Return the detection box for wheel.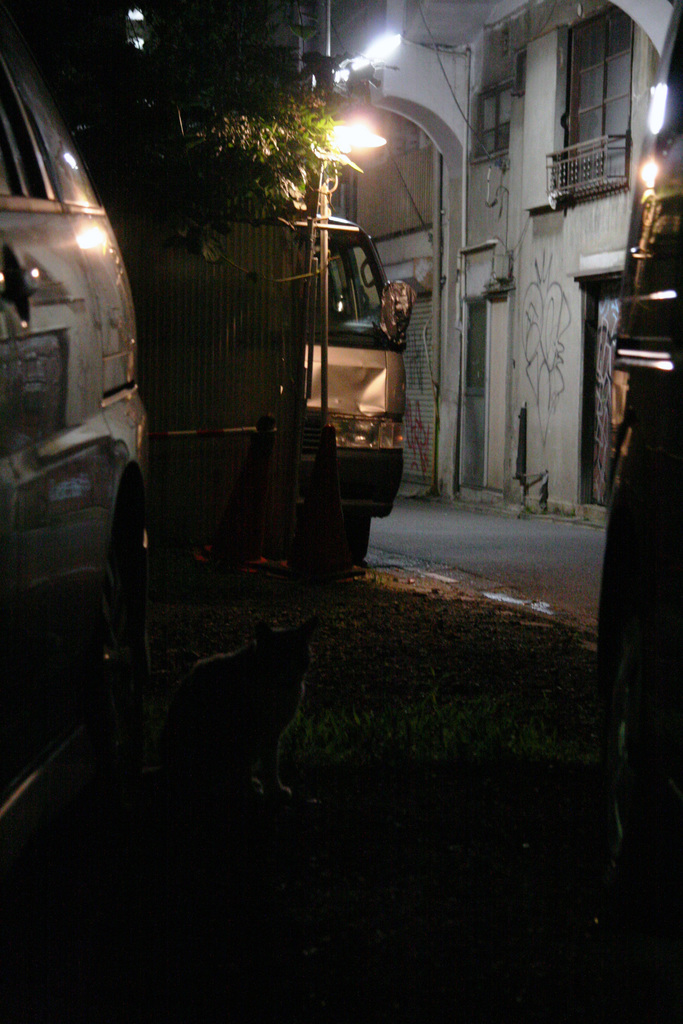
78/547/140/790.
